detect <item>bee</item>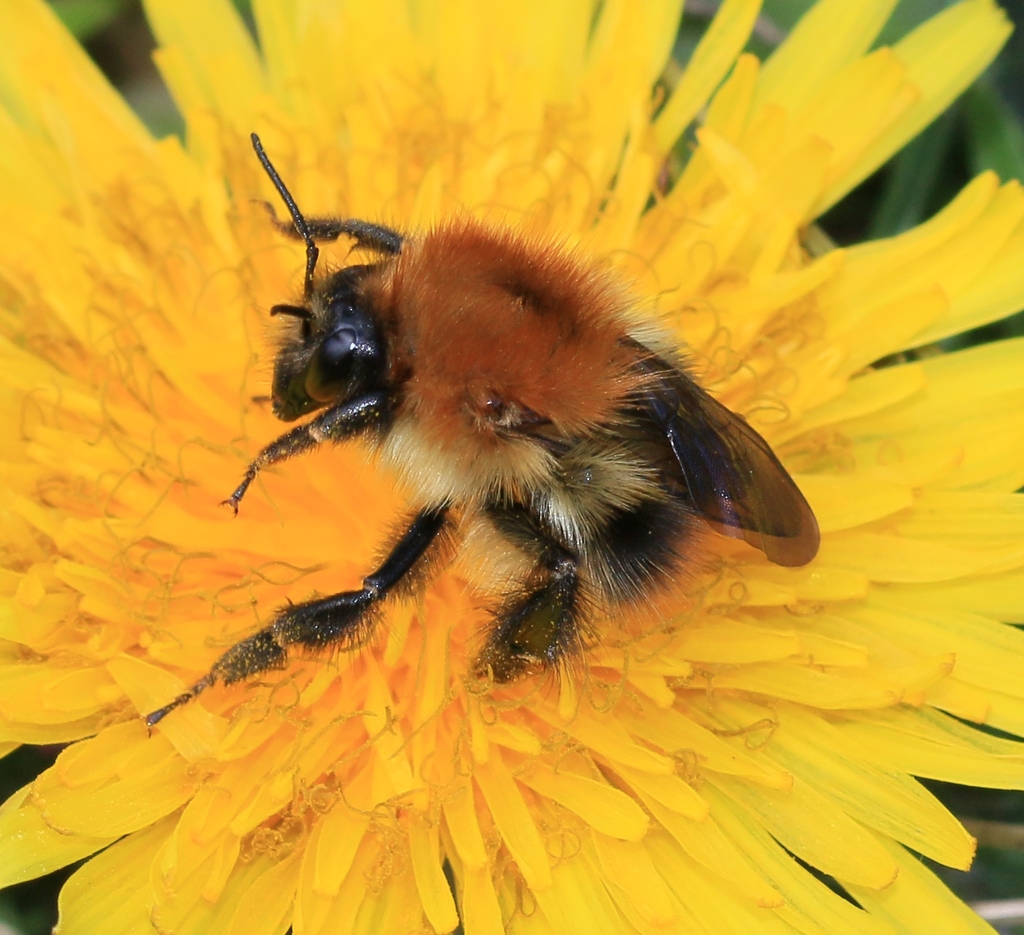
locate(187, 155, 781, 776)
